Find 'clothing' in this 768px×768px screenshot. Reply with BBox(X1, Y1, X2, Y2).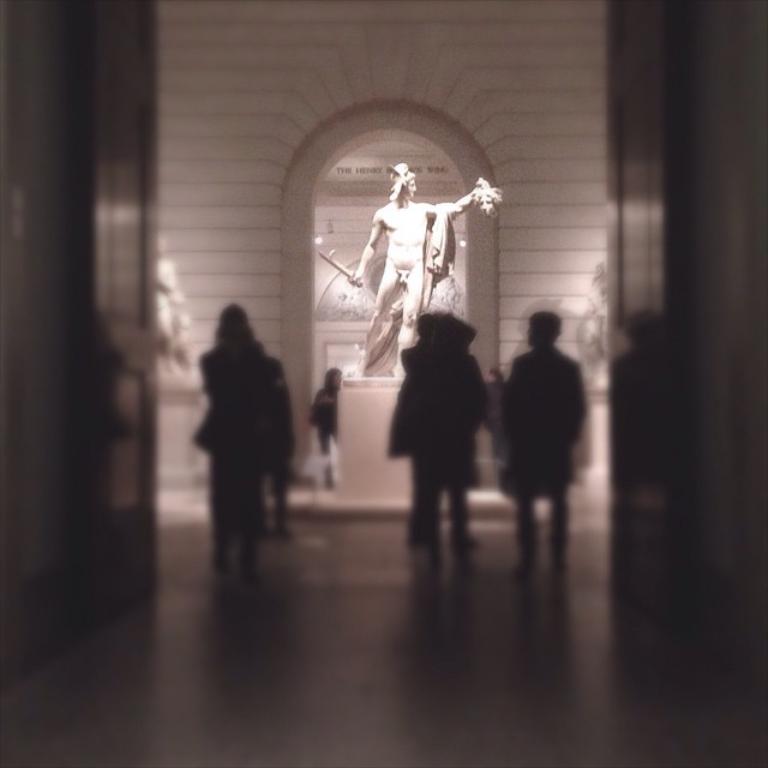
BBox(184, 344, 283, 581).
